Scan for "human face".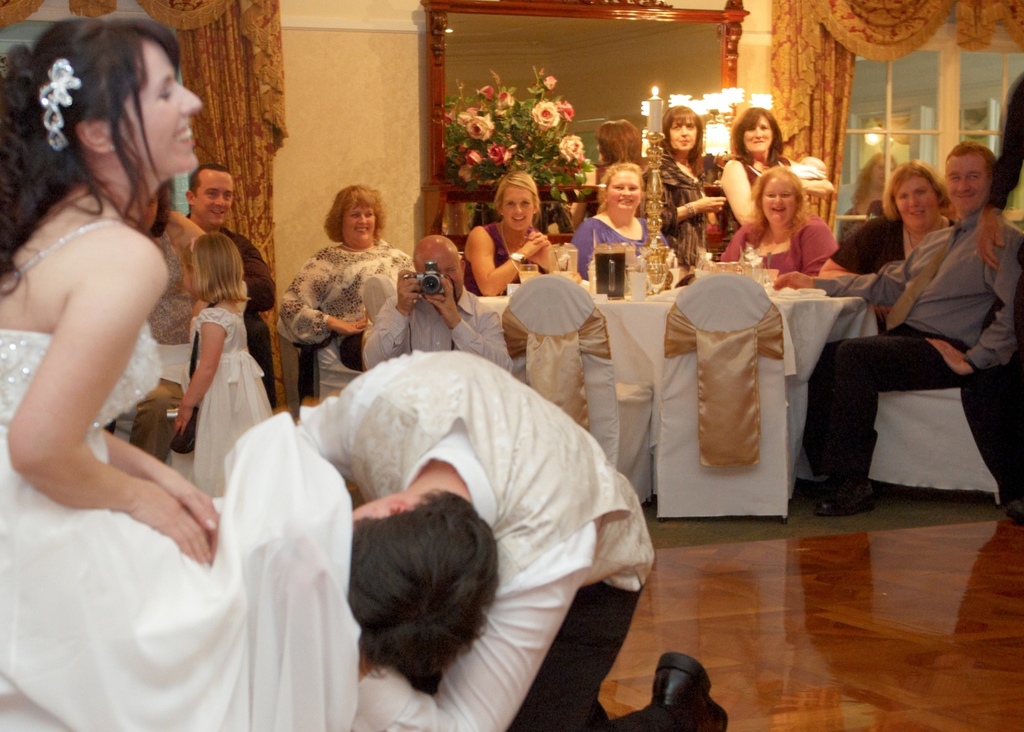
Scan result: BBox(111, 42, 204, 174).
